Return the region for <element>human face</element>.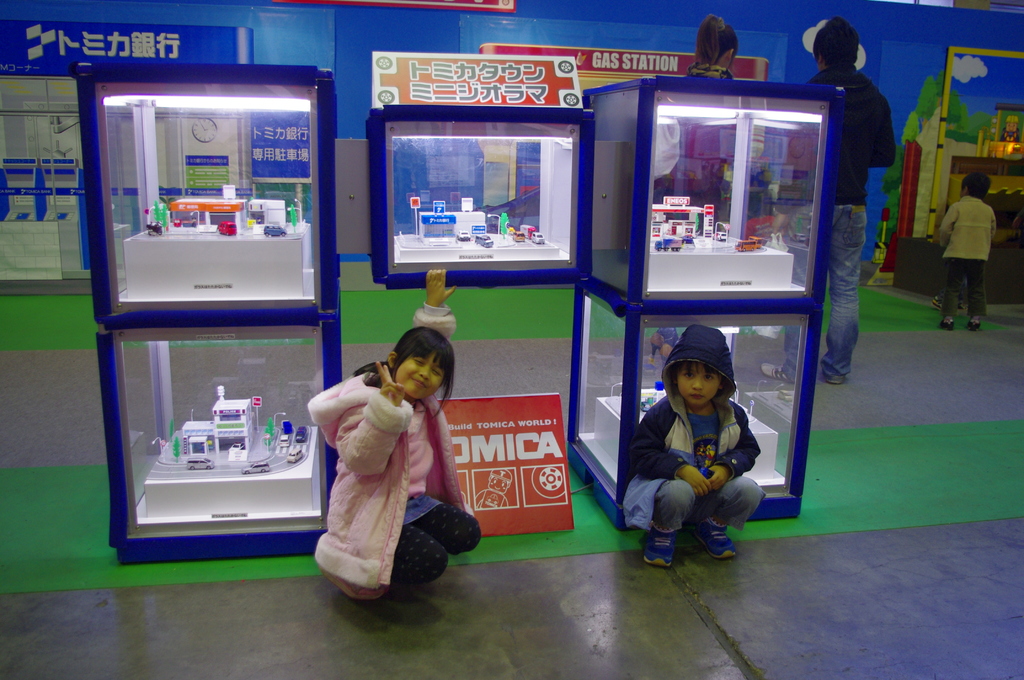
detection(677, 359, 726, 406).
